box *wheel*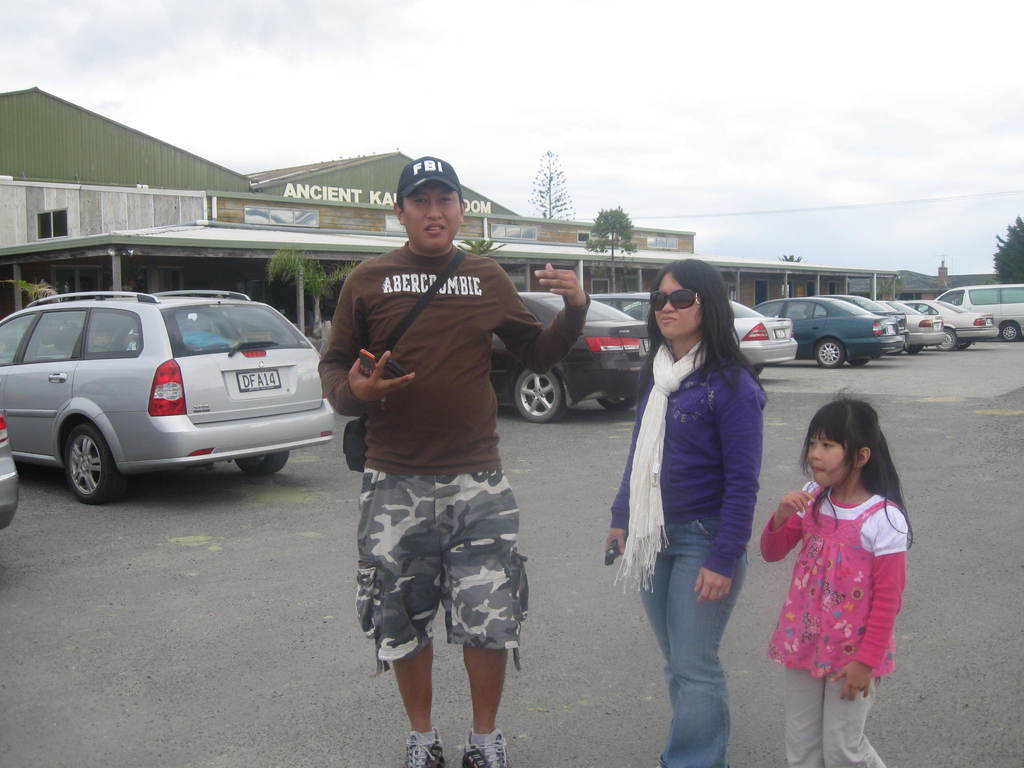
(left=959, top=341, right=972, bottom=352)
